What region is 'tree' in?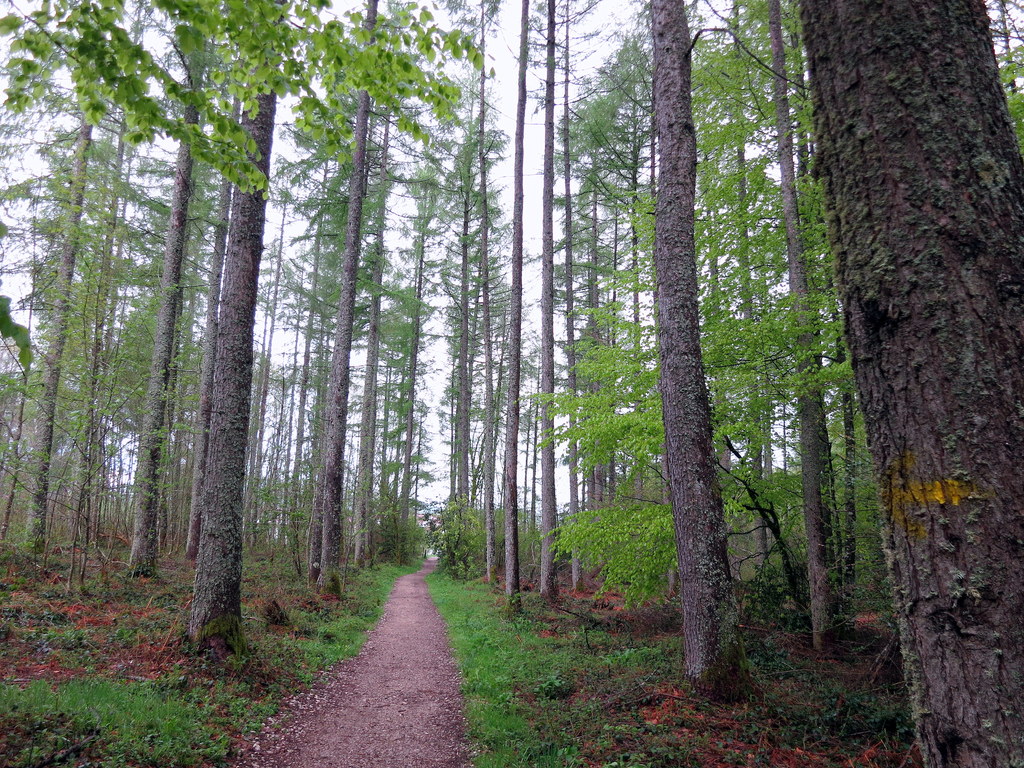
678:1:782:591.
